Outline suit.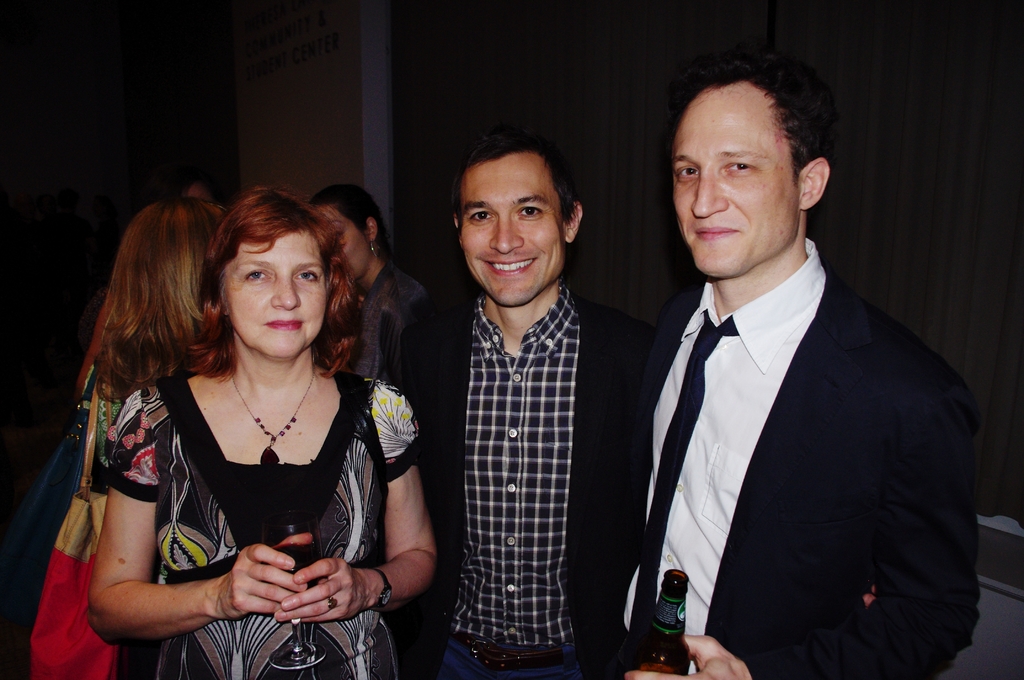
Outline: 388,287,661,679.
